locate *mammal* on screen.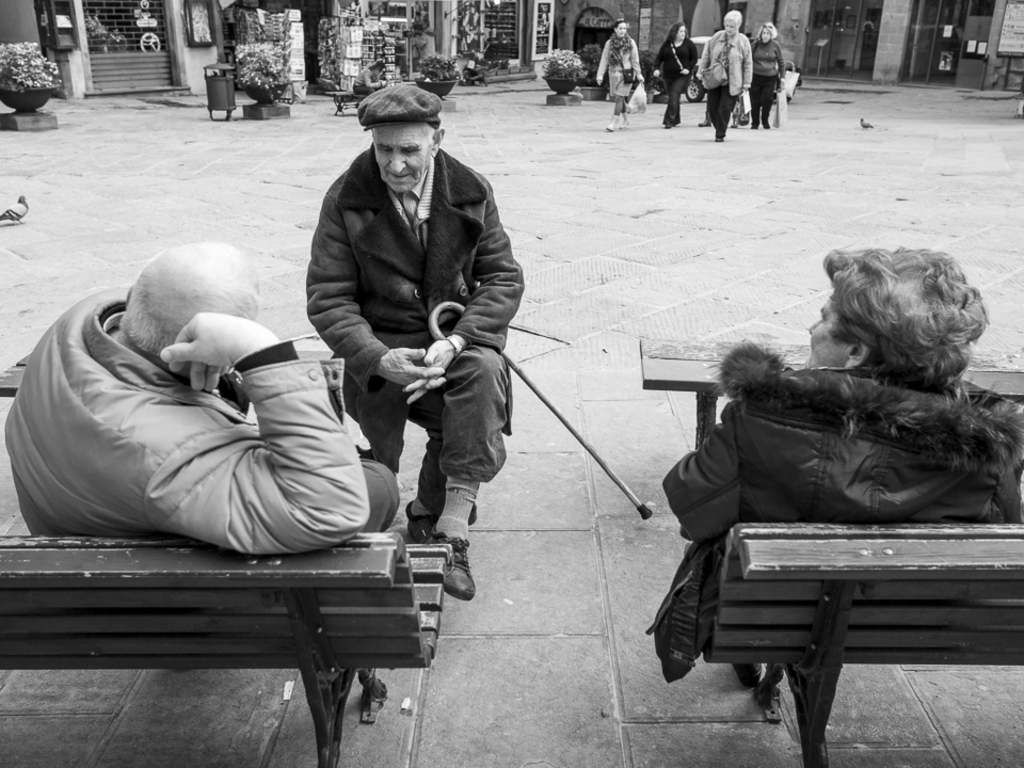
On screen at 750 19 790 126.
